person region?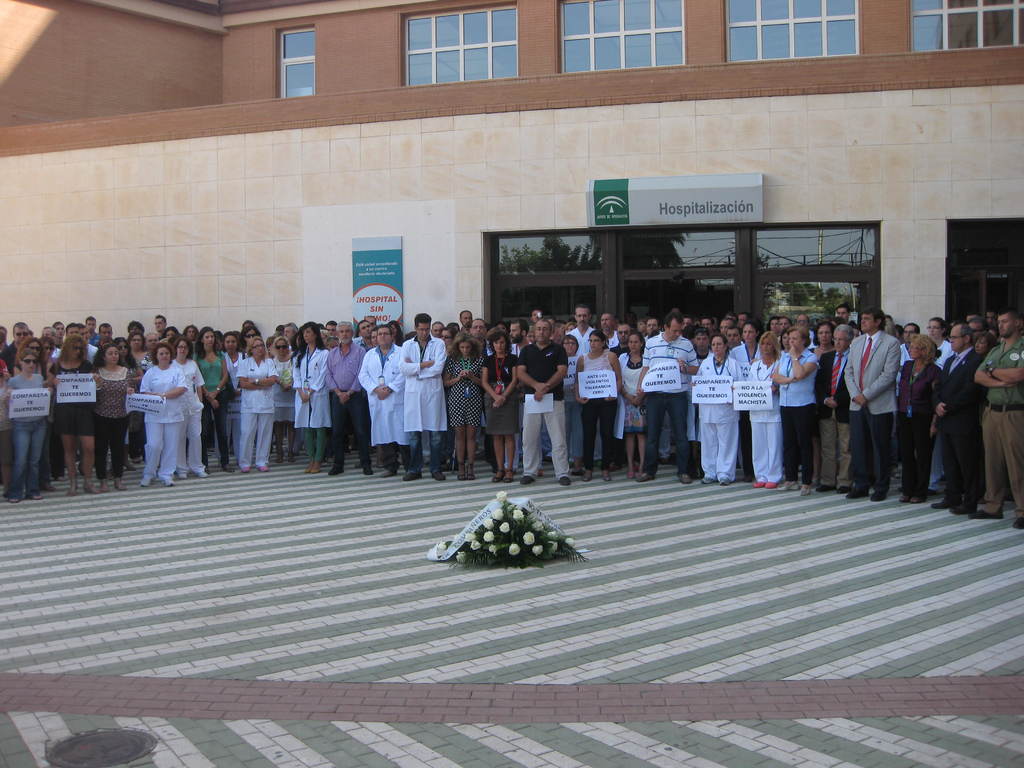
685/325/712/481
